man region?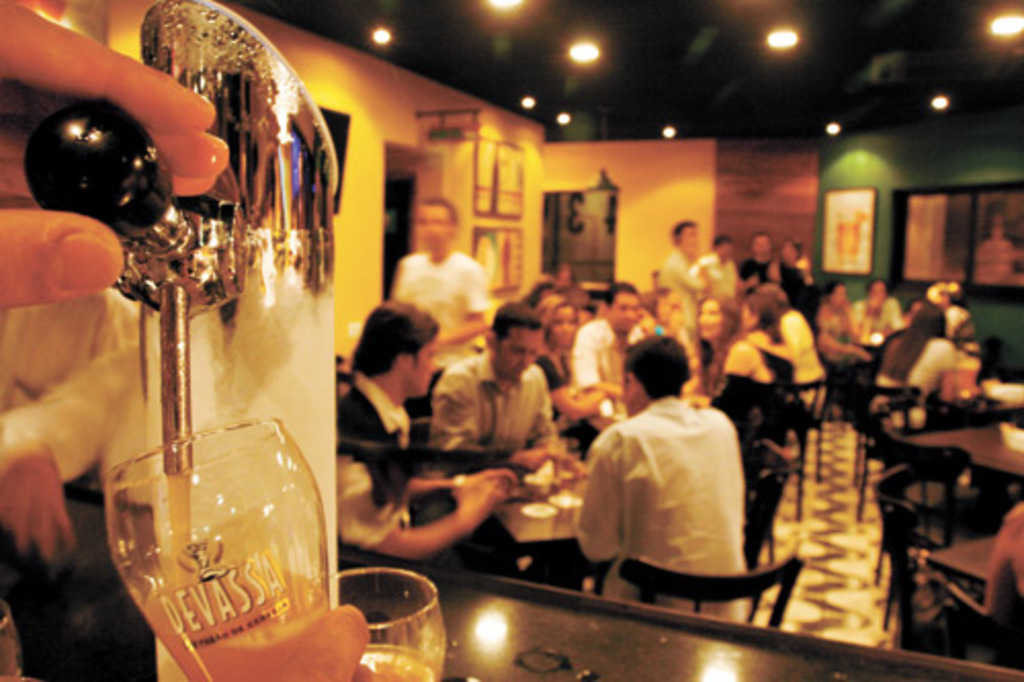
[385, 201, 494, 371]
